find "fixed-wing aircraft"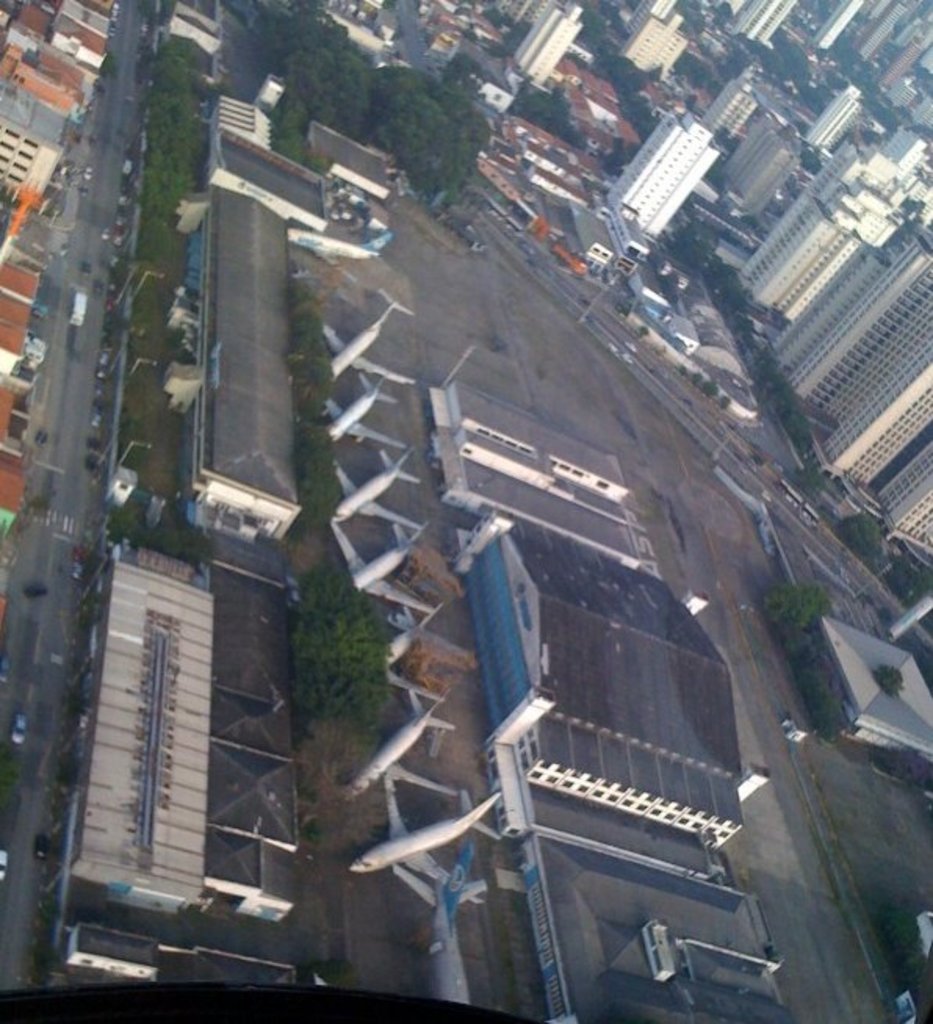
[351, 772, 509, 908]
